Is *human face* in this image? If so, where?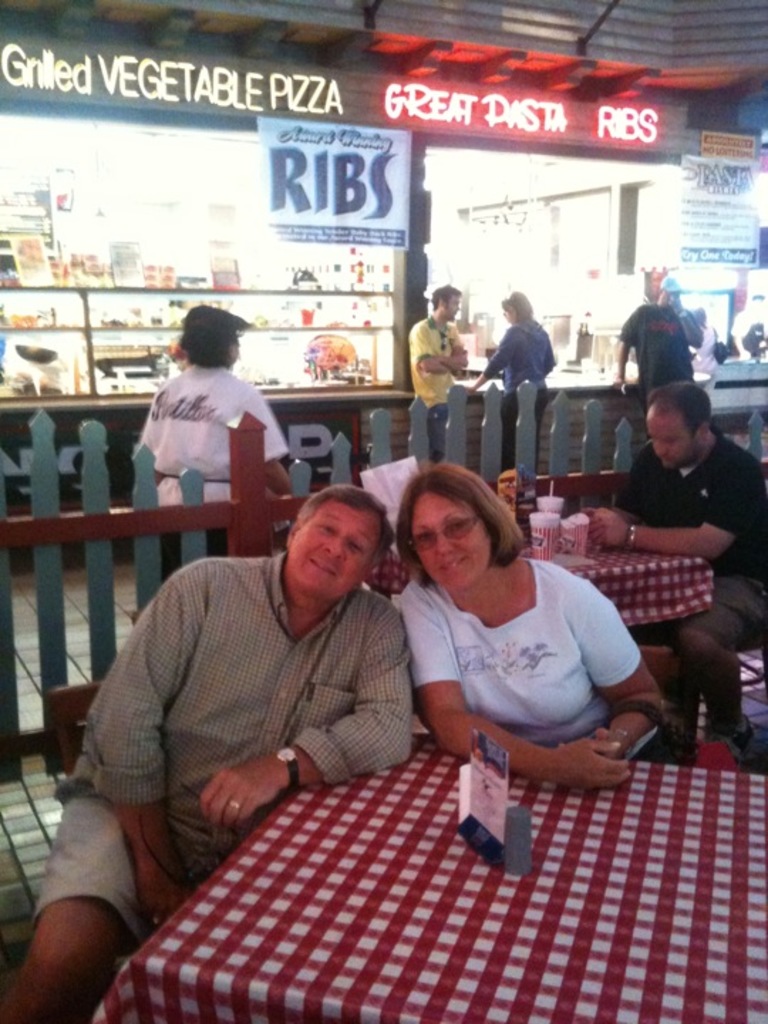
Yes, at l=280, t=489, r=381, b=609.
